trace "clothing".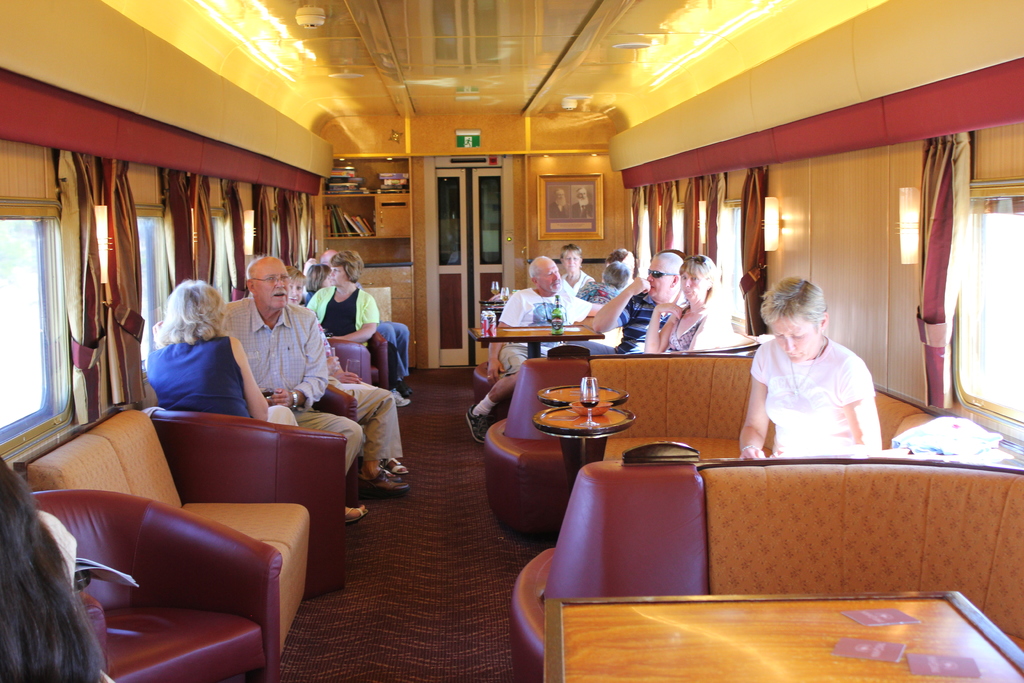
Traced to [x1=141, y1=327, x2=296, y2=427].
